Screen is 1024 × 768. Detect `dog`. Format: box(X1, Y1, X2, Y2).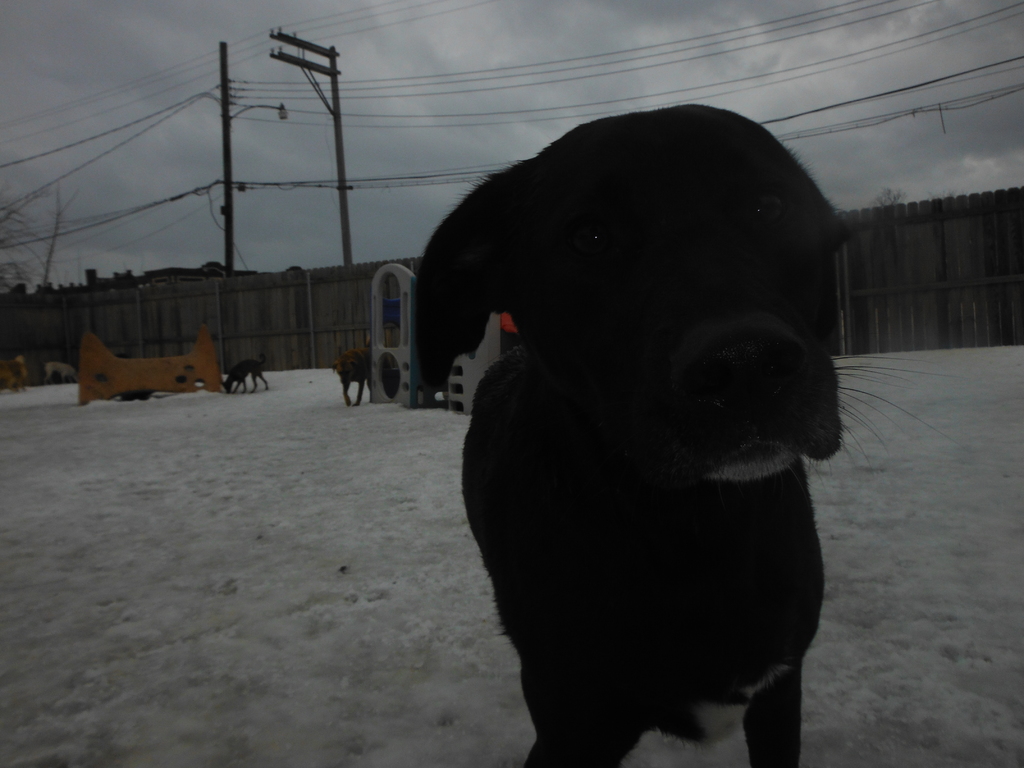
box(4, 357, 28, 394).
